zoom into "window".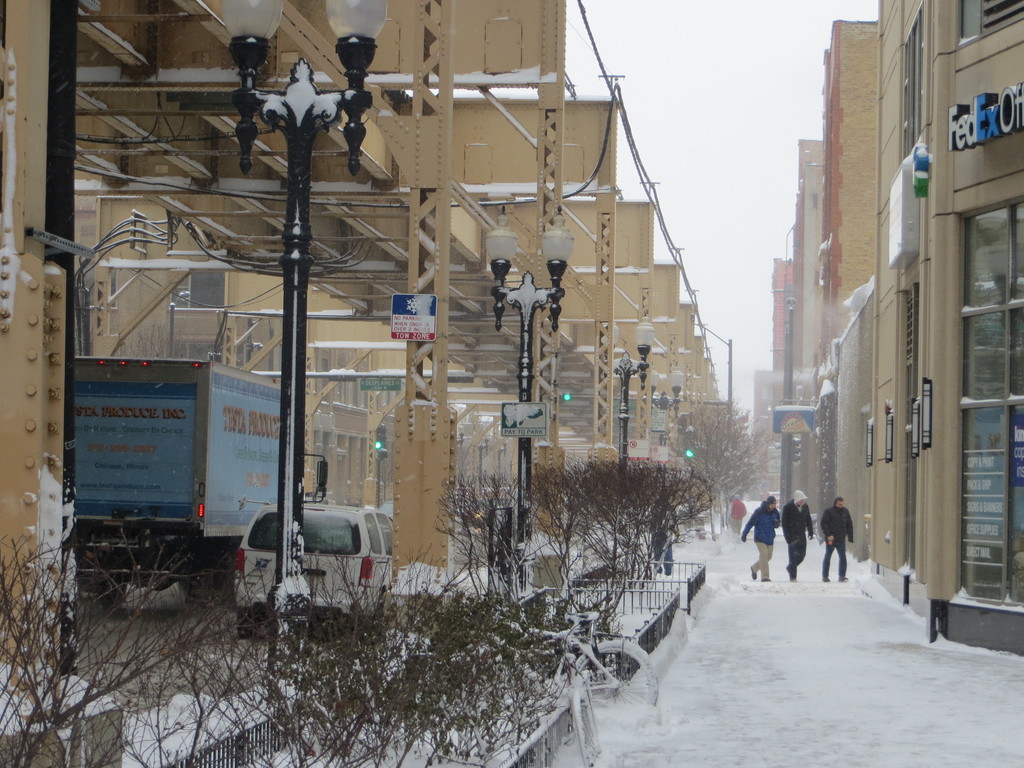
Zoom target: 902 284 919 573.
